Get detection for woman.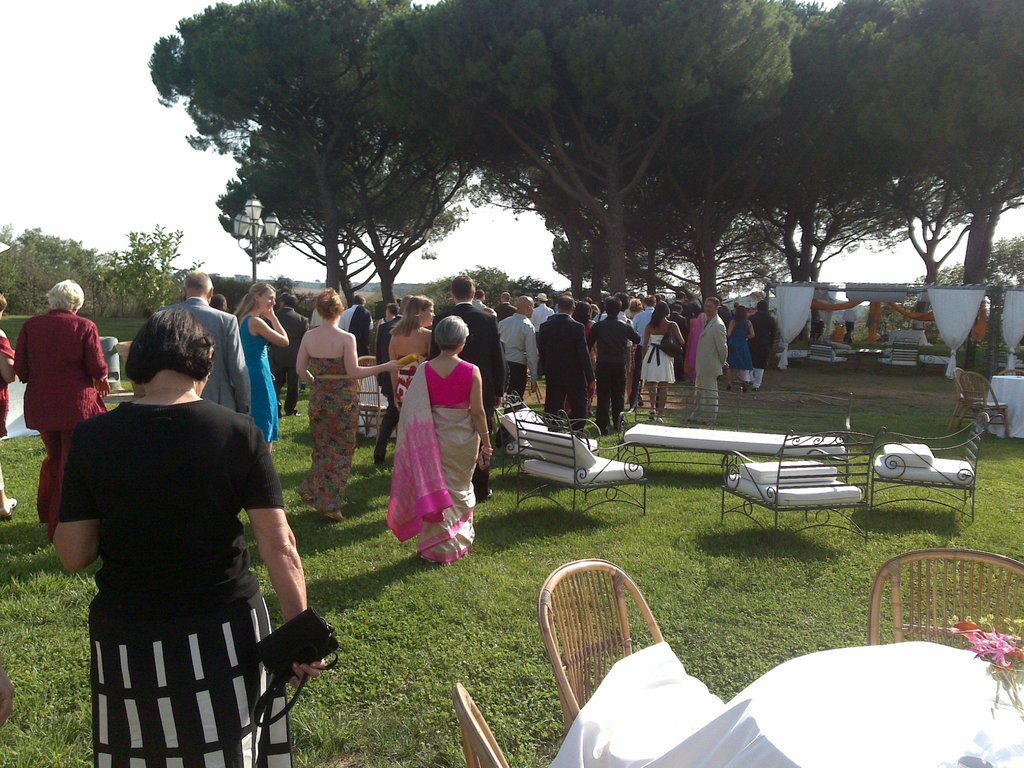
Detection: [x1=51, y1=285, x2=304, y2=767].
